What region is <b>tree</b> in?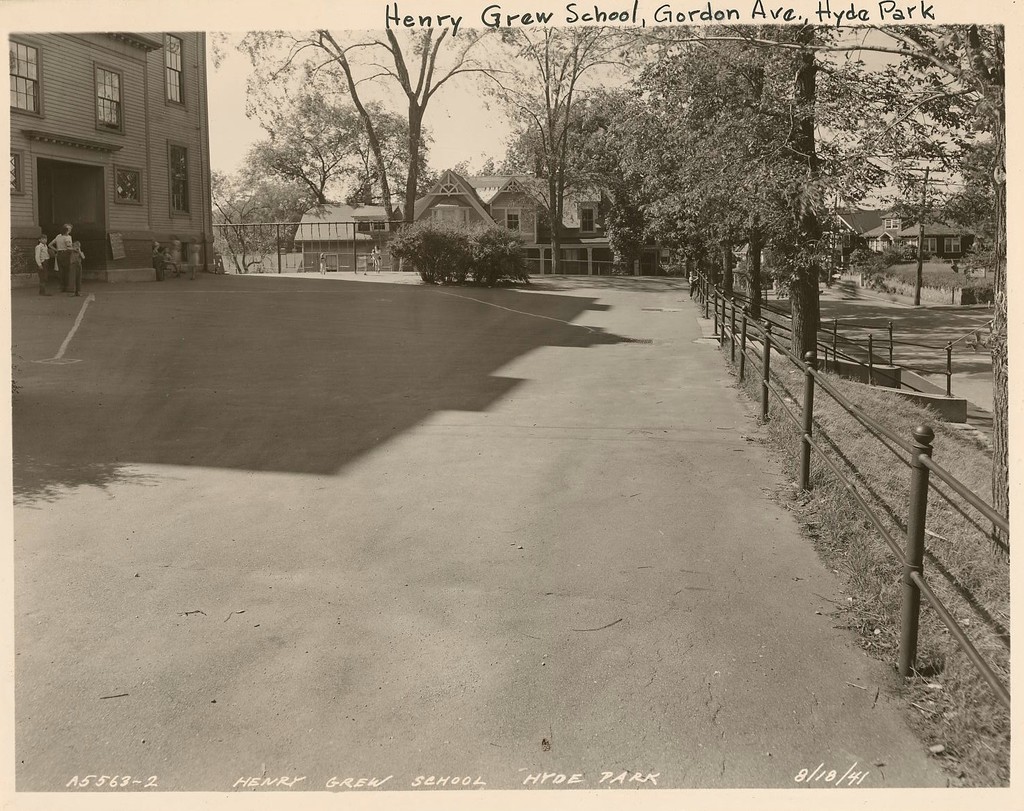
<region>196, 149, 308, 279</region>.
